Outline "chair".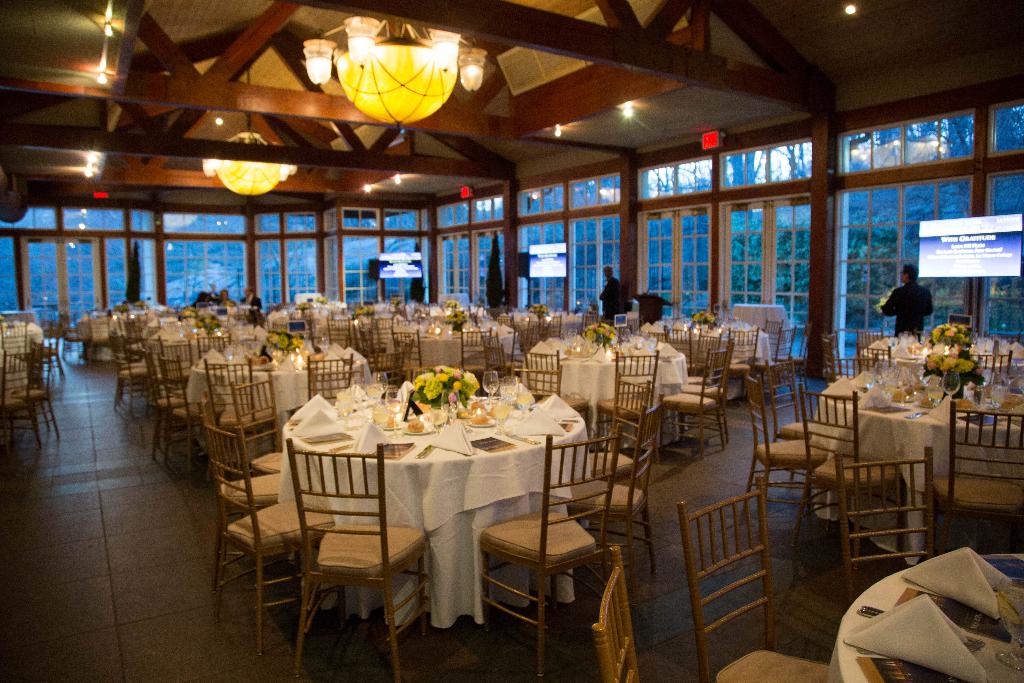
Outline: <region>313, 369, 350, 408</region>.
